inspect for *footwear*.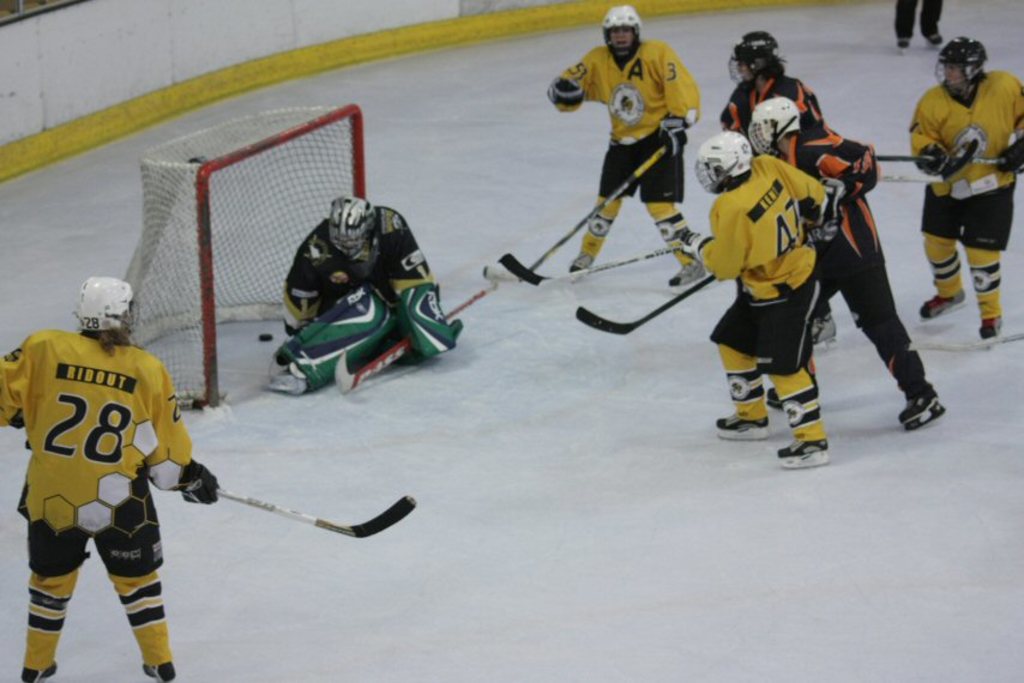
Inspection: l=149, t=661, r=176, b=682.
